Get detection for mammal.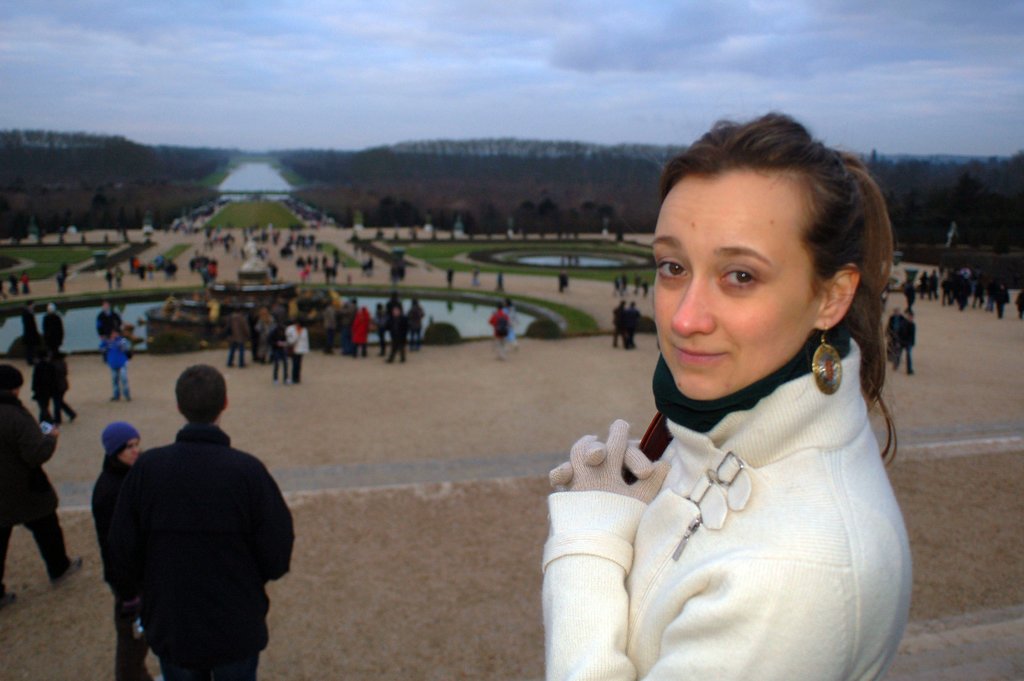
Detection: (472, 268, 483, 285).
